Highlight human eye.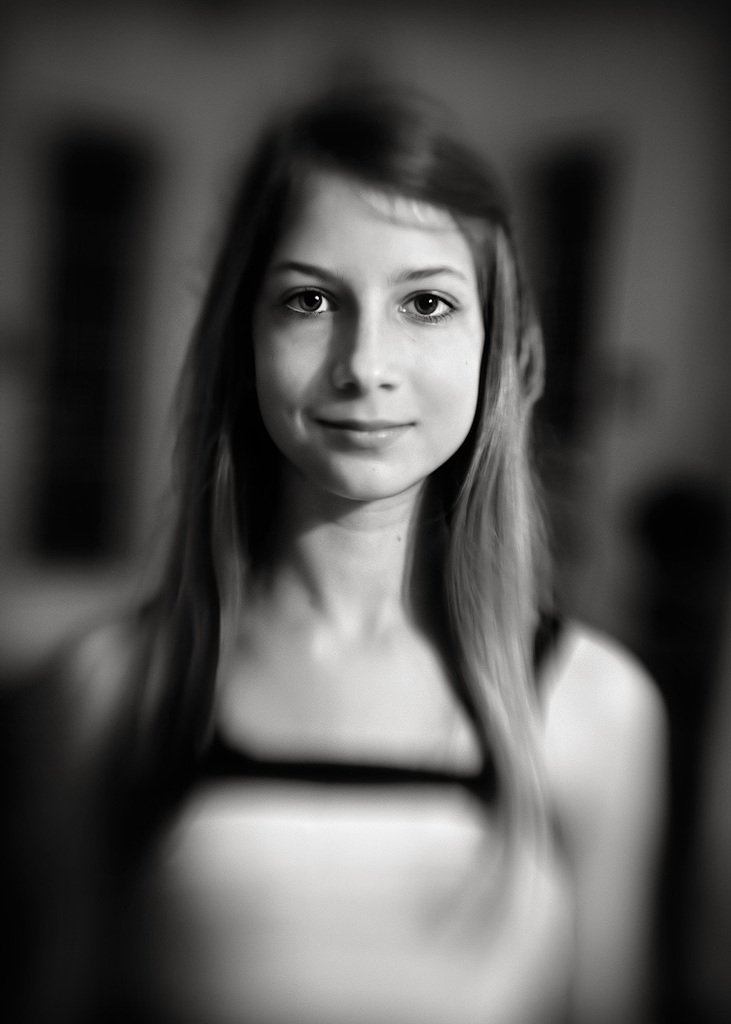
Highlighted region: region(402, 291, 461, 323).
